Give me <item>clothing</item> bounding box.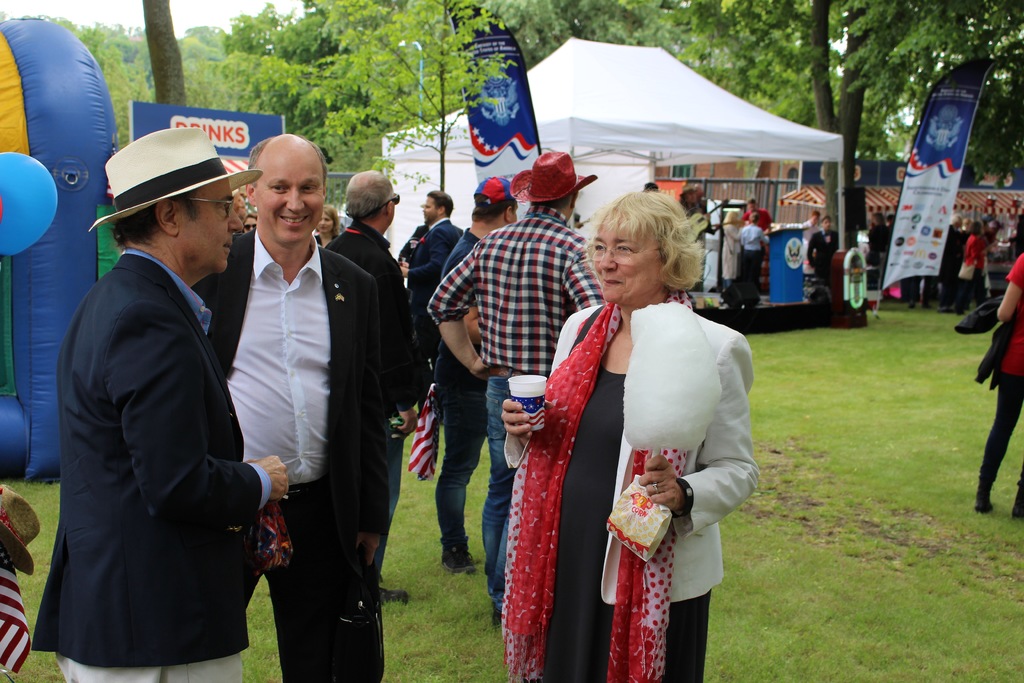
<box>193,231,383,680</box>.
